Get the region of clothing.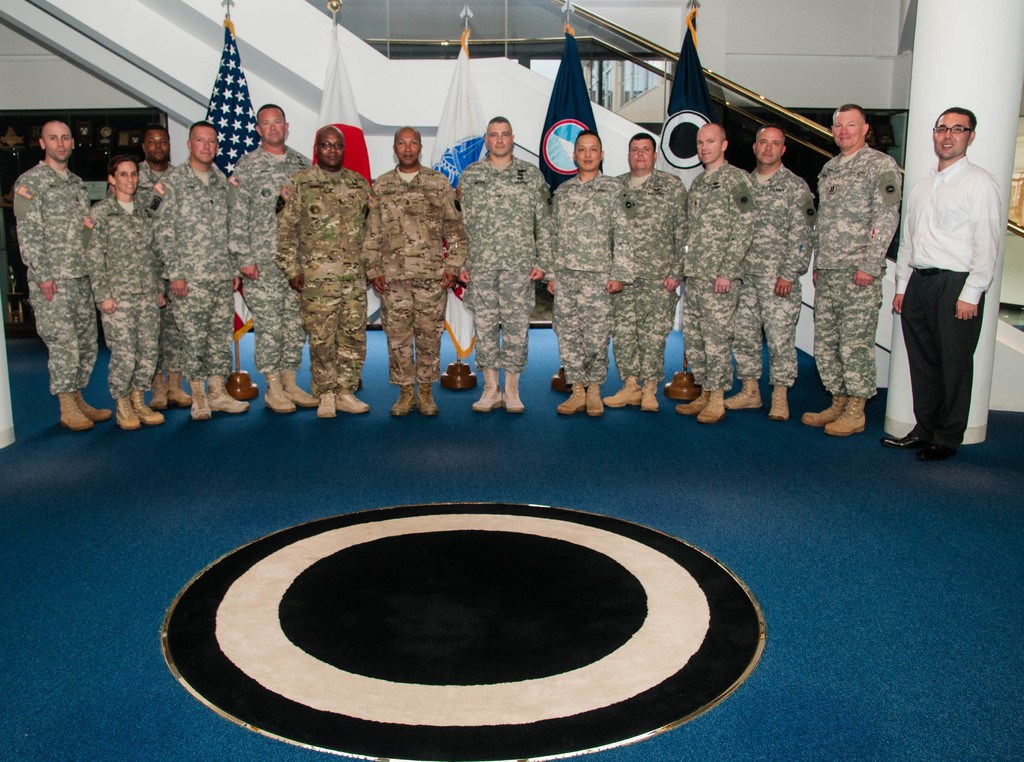
BBox(896, 115, 1007, 453).
